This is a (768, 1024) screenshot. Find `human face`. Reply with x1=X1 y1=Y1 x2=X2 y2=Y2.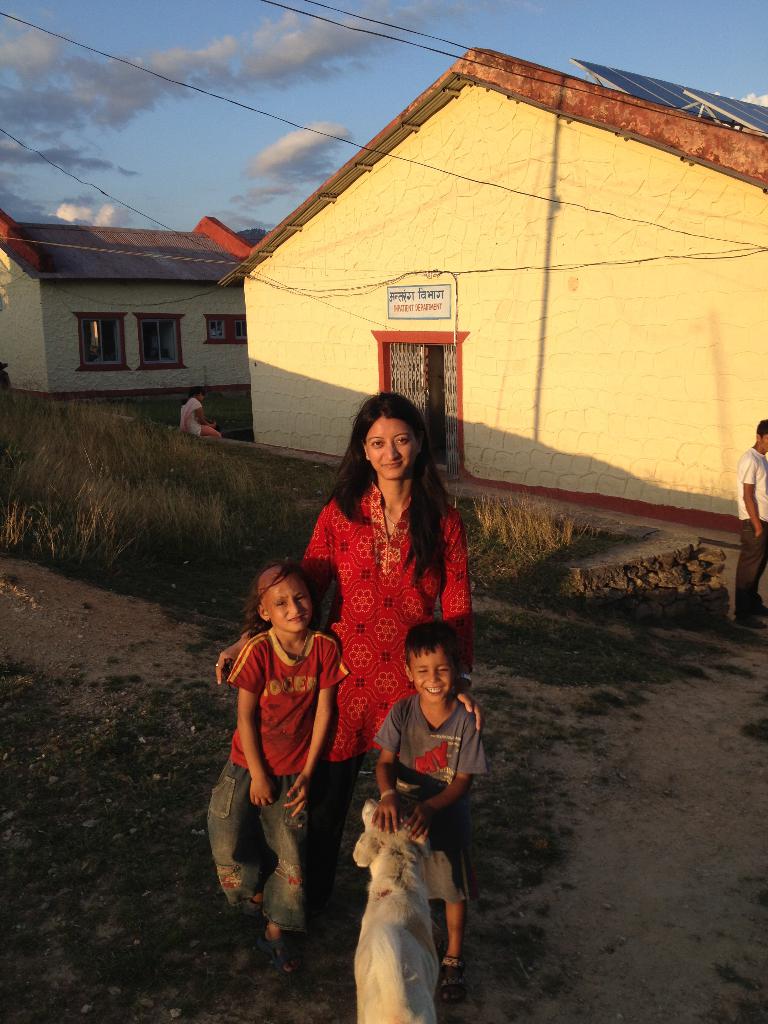
x1=408 y1=646 x2=450 y2=702.
